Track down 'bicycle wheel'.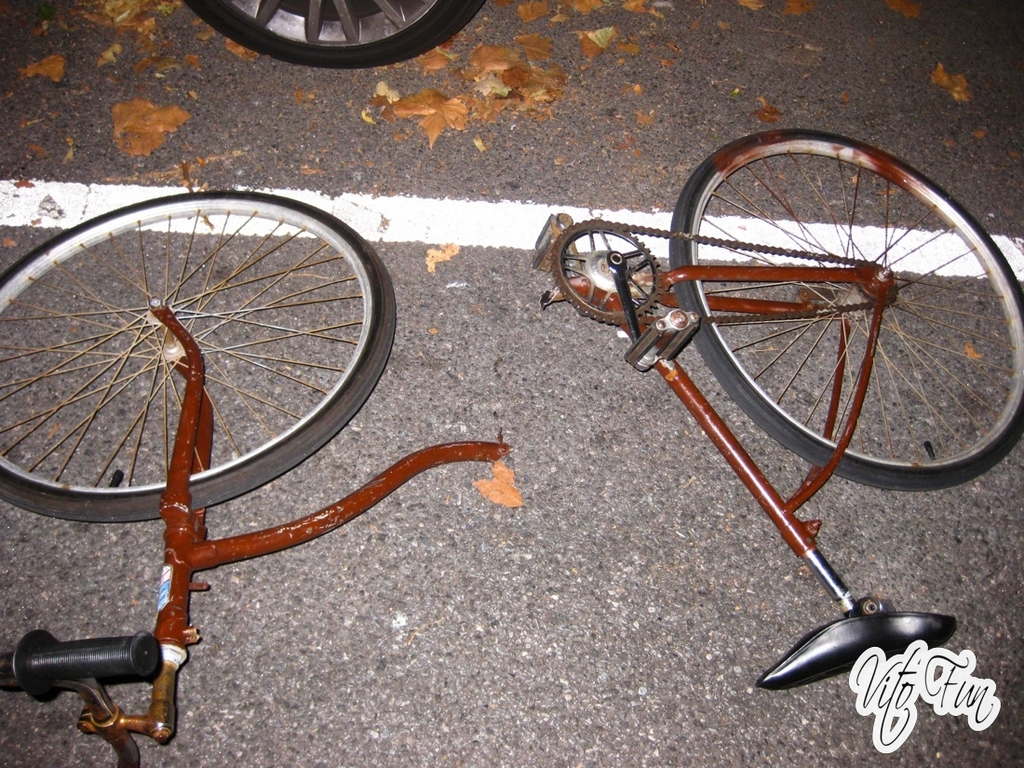
Tracked to <bbox>7, 191, 390, 571</bbox>.
